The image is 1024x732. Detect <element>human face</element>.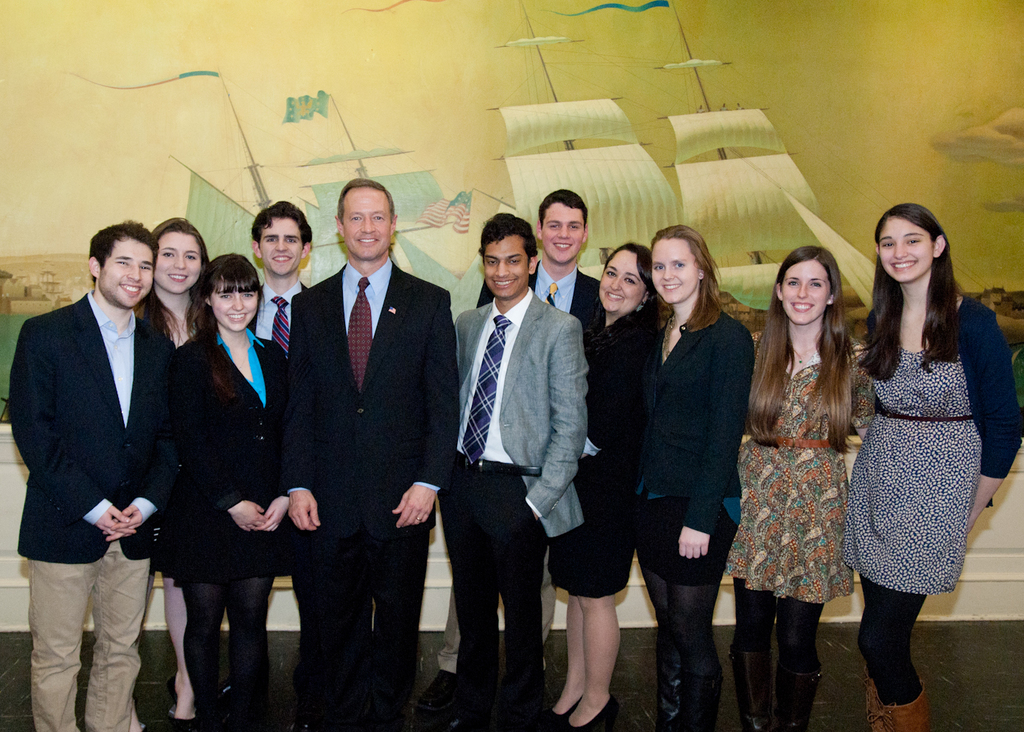
Detection: locate(153, 235, 206, 295).
